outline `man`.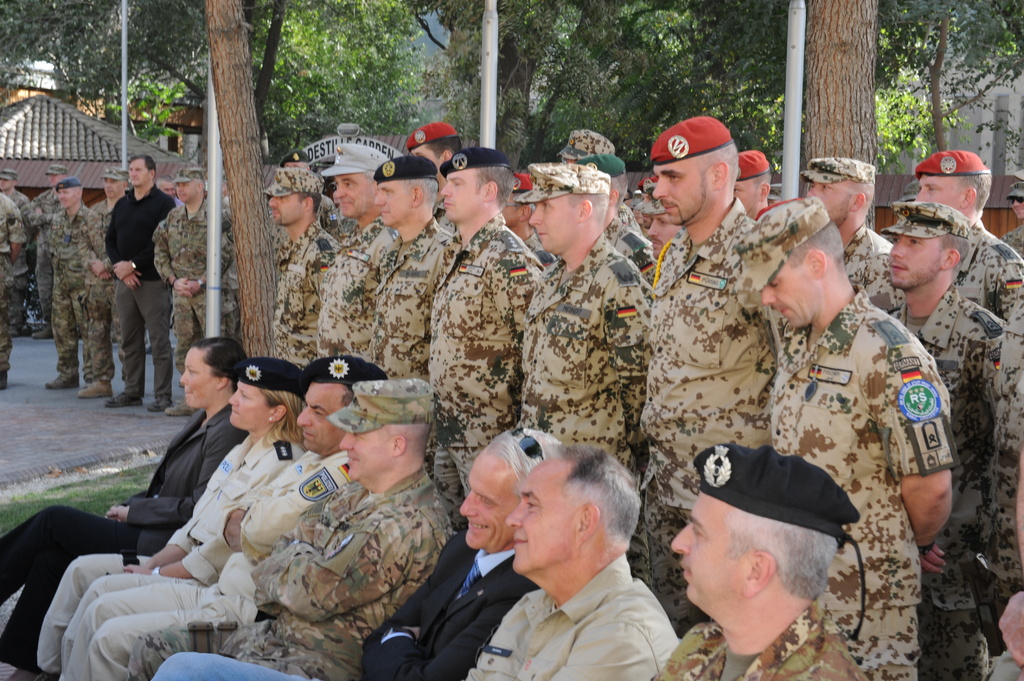
Outline: {"x1": 58, "y1": 357, "x2": 380, "y2": 680}.
